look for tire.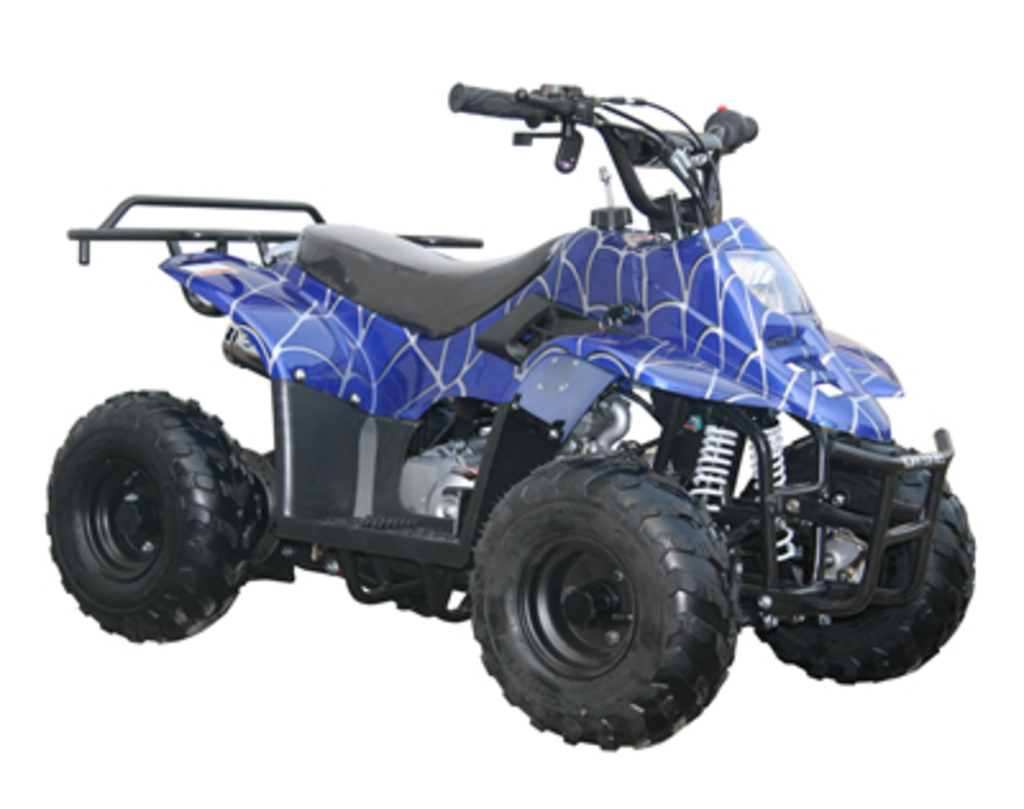
Found: x1=468 y1=451 x2=735 y2=750.
